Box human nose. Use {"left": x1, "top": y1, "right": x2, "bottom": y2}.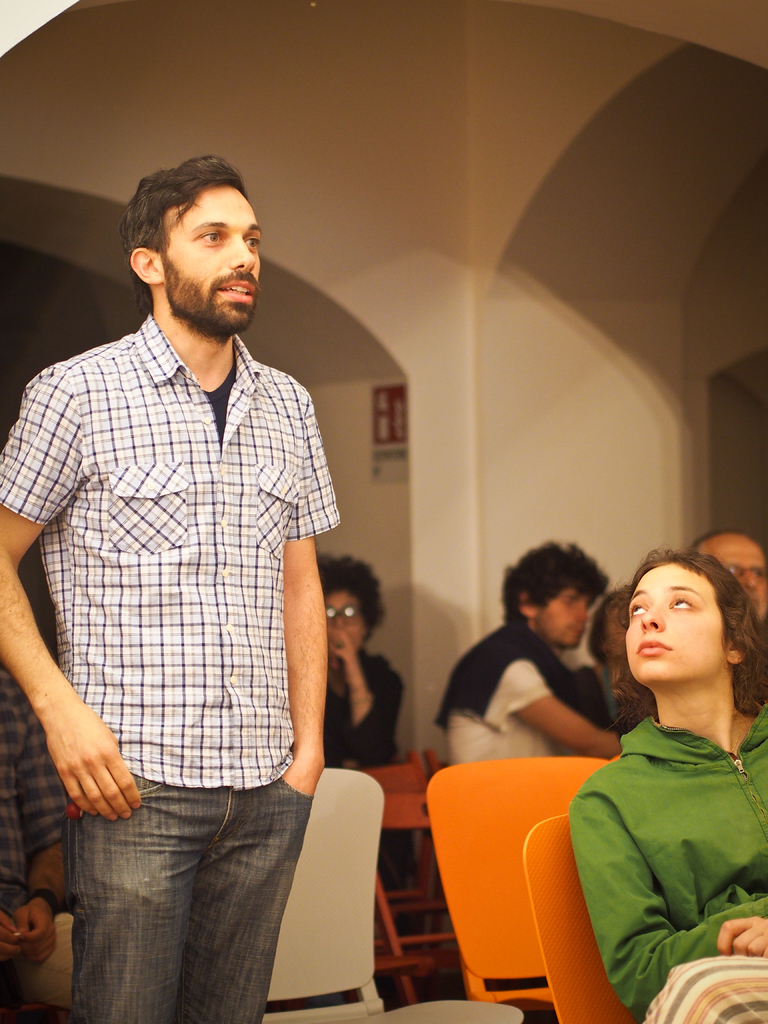
{"left": 577, "top": 603, "right": 587, "bottom": 622}.
